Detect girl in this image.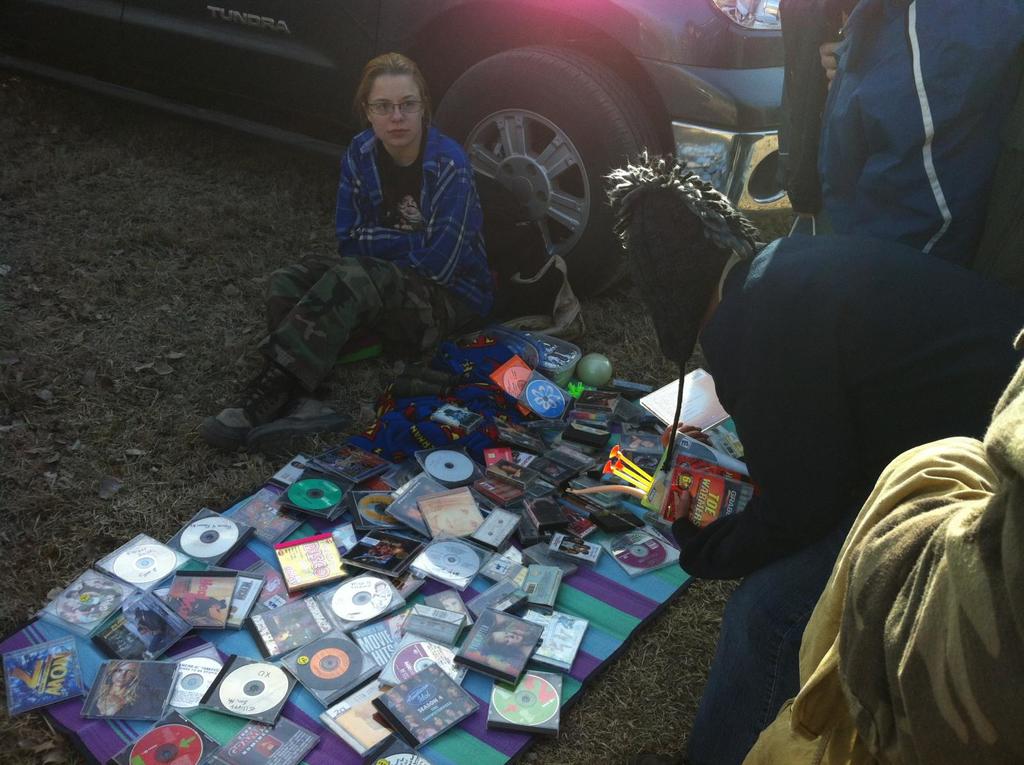
Detection: crop(233, 48, 493, 430).
